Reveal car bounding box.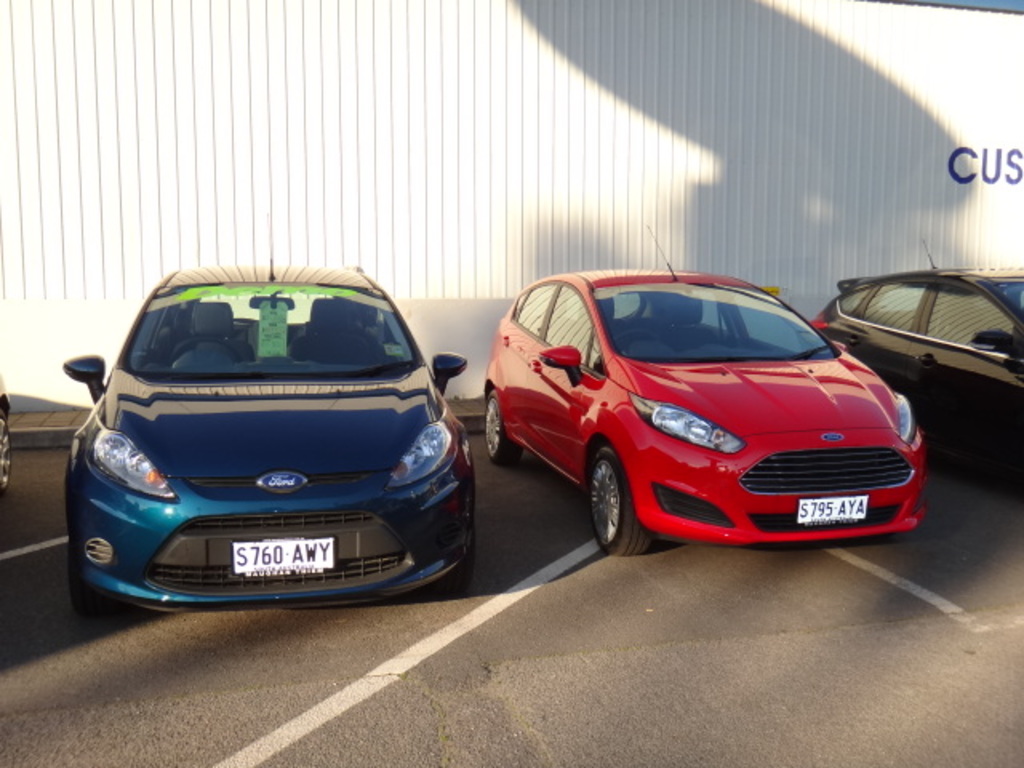
Revealed: [483,266,926,560].
